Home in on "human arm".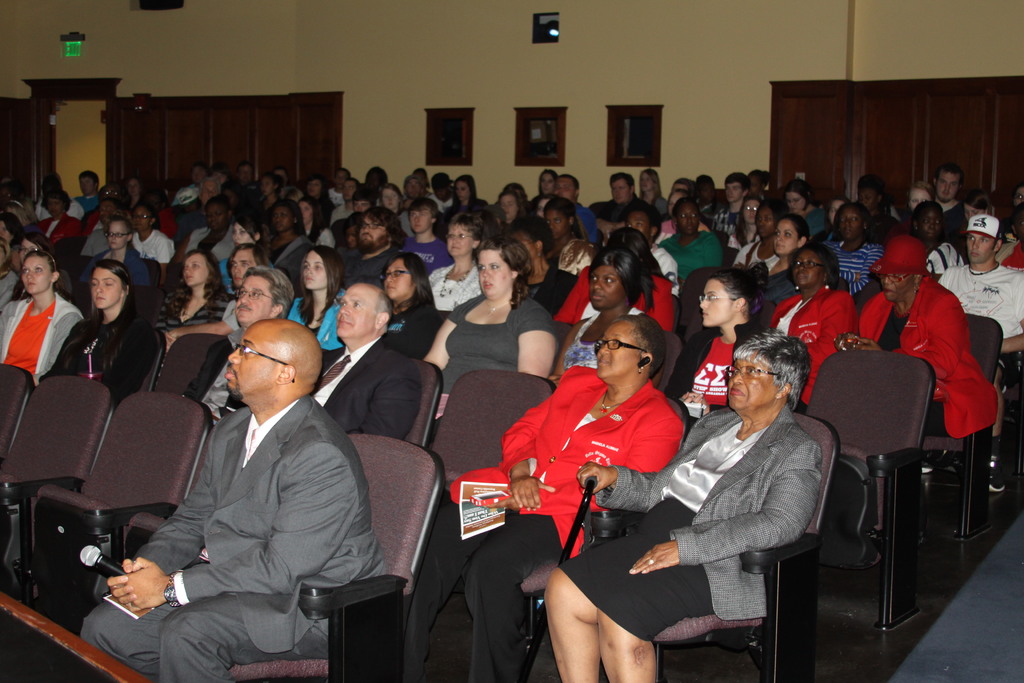
Homed in at 157/239/177/278.
